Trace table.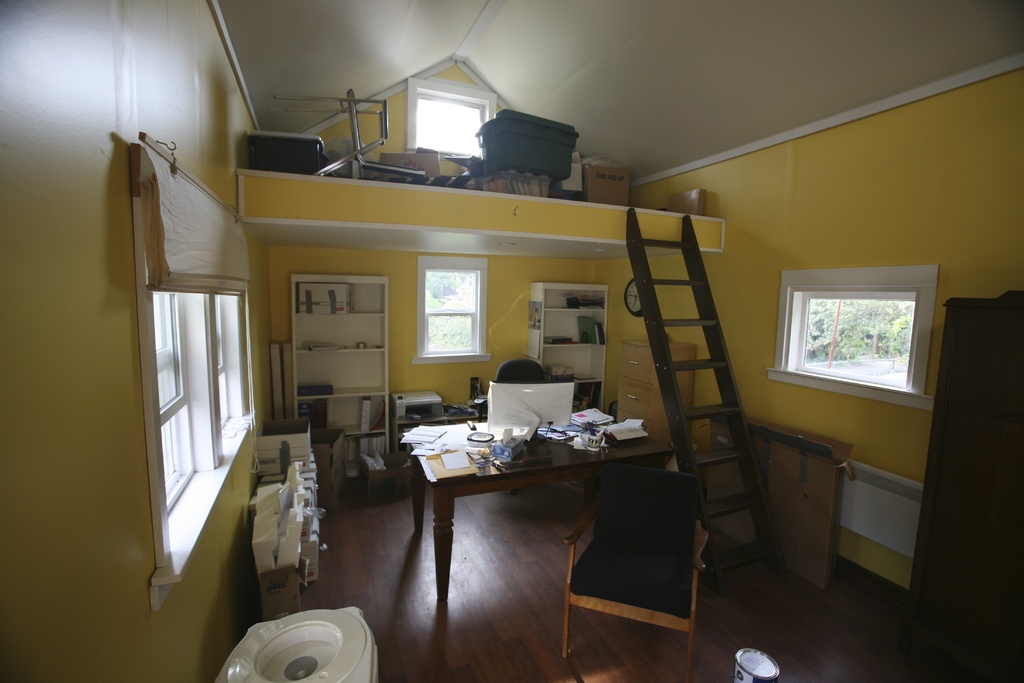
Traced to Rect(402, 411, 673, 607).
